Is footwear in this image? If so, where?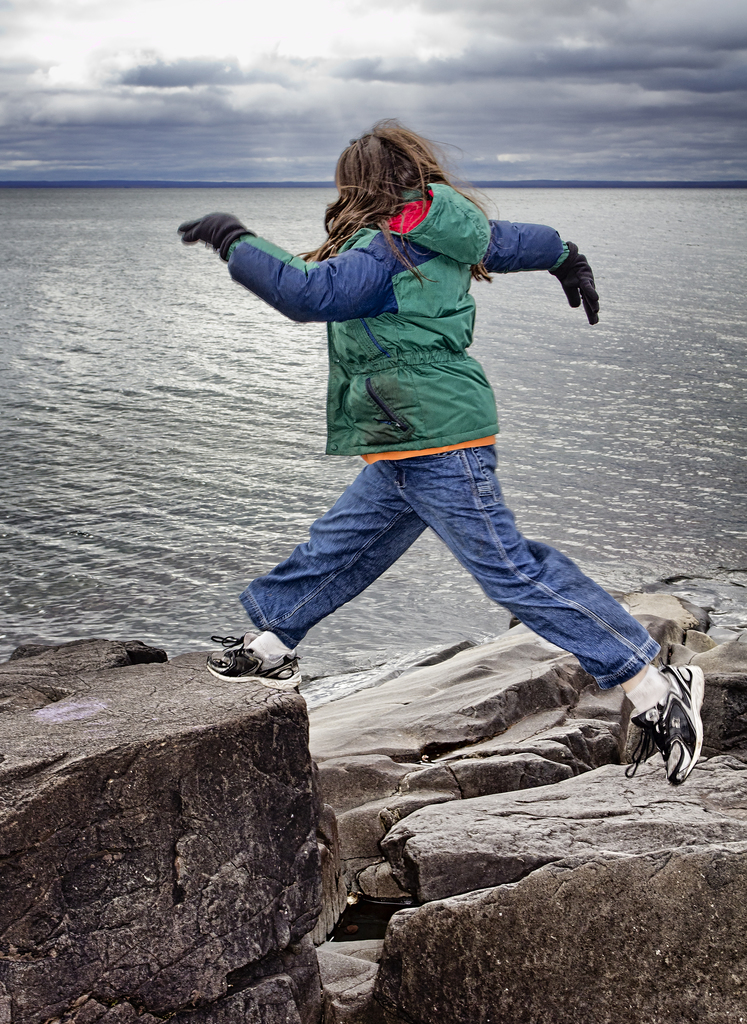
Yes, at <box>625,664,706,788</box>.
